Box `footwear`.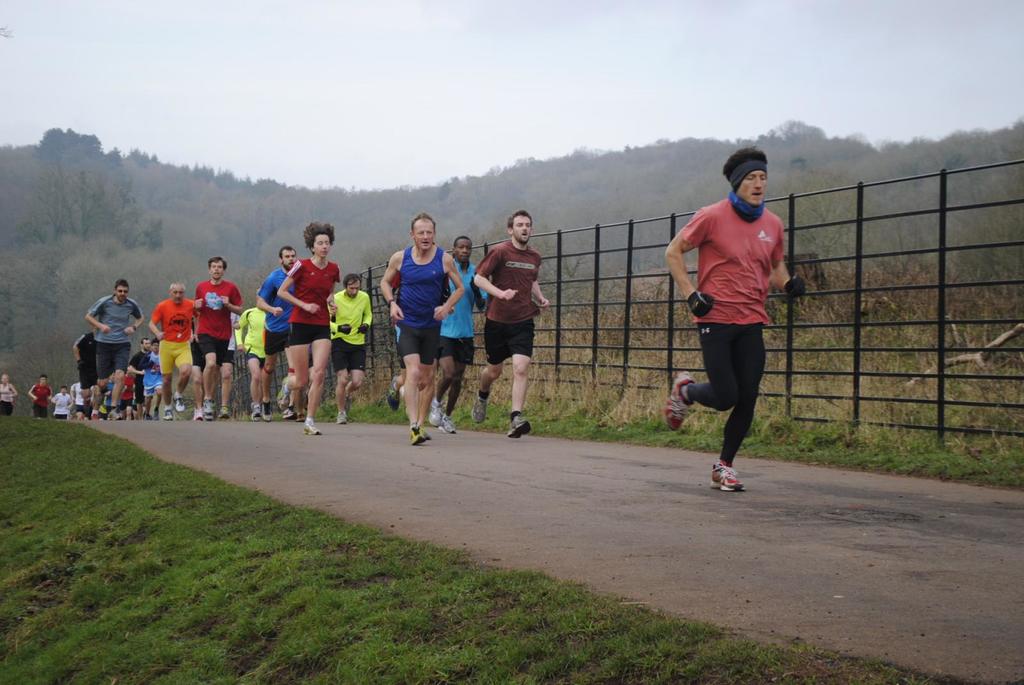
bbox=[203, 398, 218, 417].
